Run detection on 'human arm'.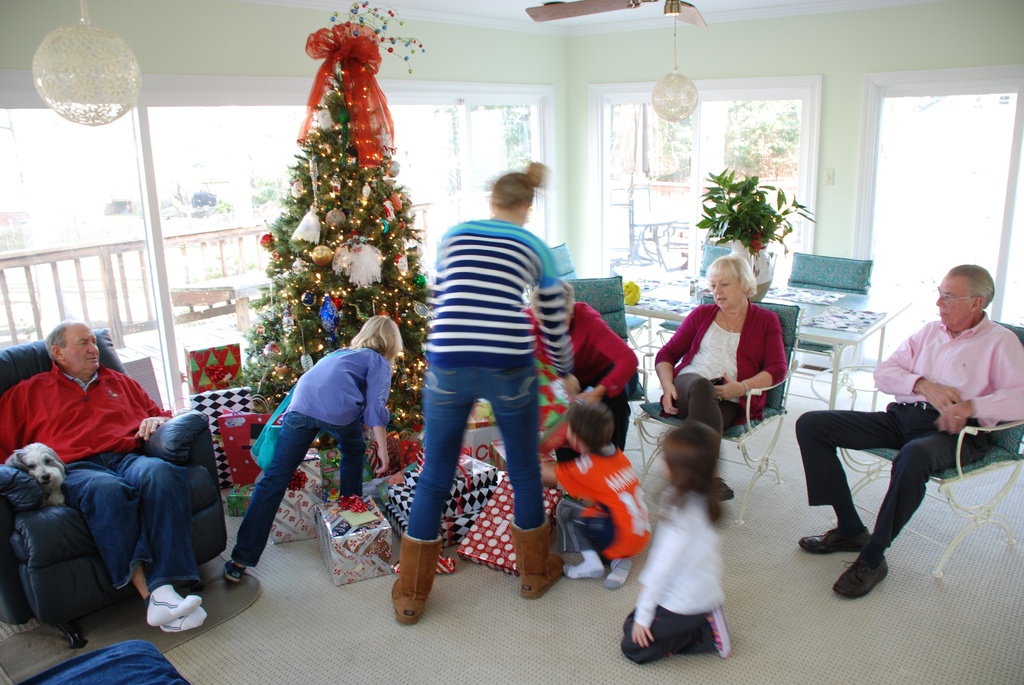
Result: box(713, 306, 792, 408).
